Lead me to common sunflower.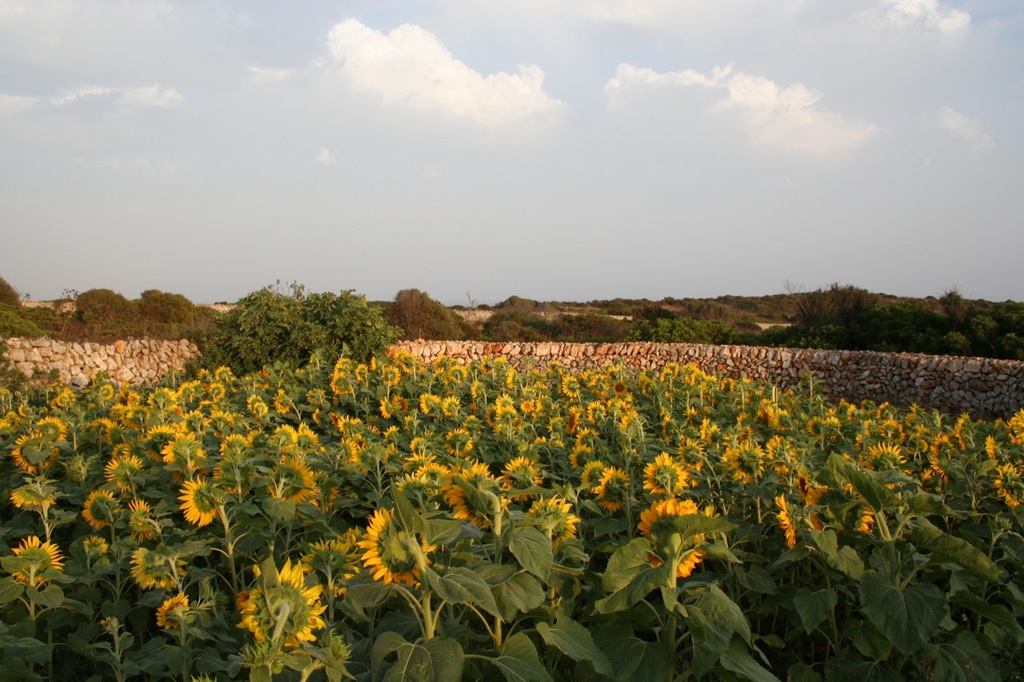
Lead to 524, 497, 585, 550.
